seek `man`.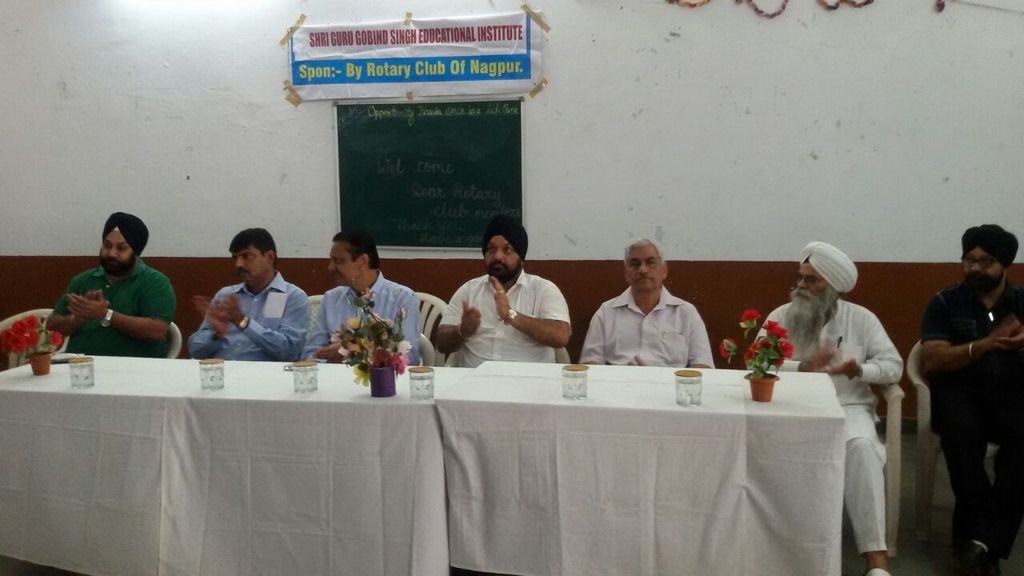
left=190, top=231, right=306, bottom=361.
